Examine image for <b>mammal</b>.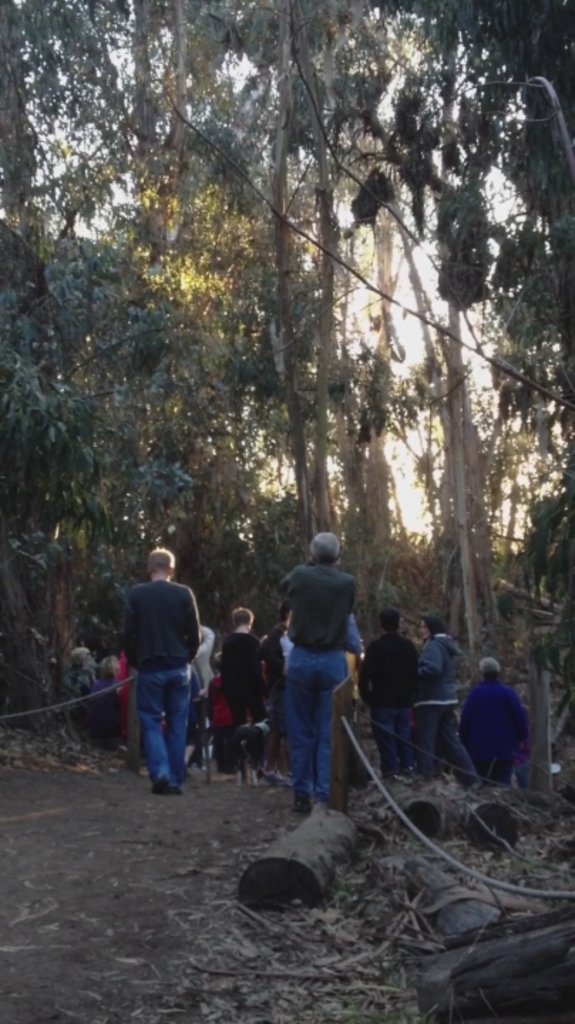
Examination result: (417,609,481,782).
